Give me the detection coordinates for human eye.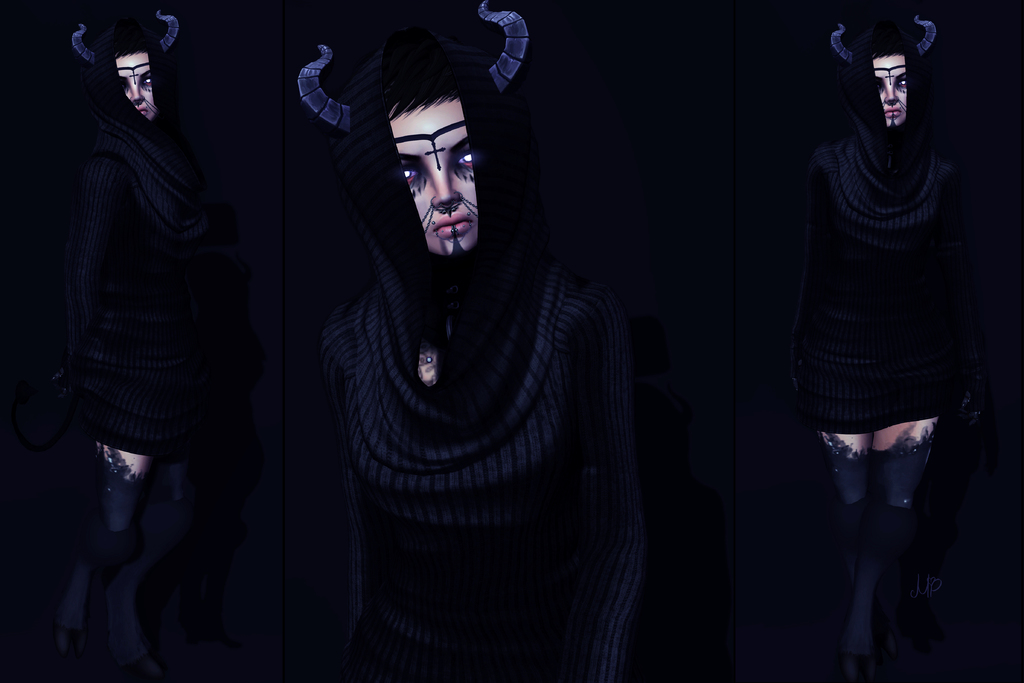
[x1=452, y1=146, x2=471, y2=176].
